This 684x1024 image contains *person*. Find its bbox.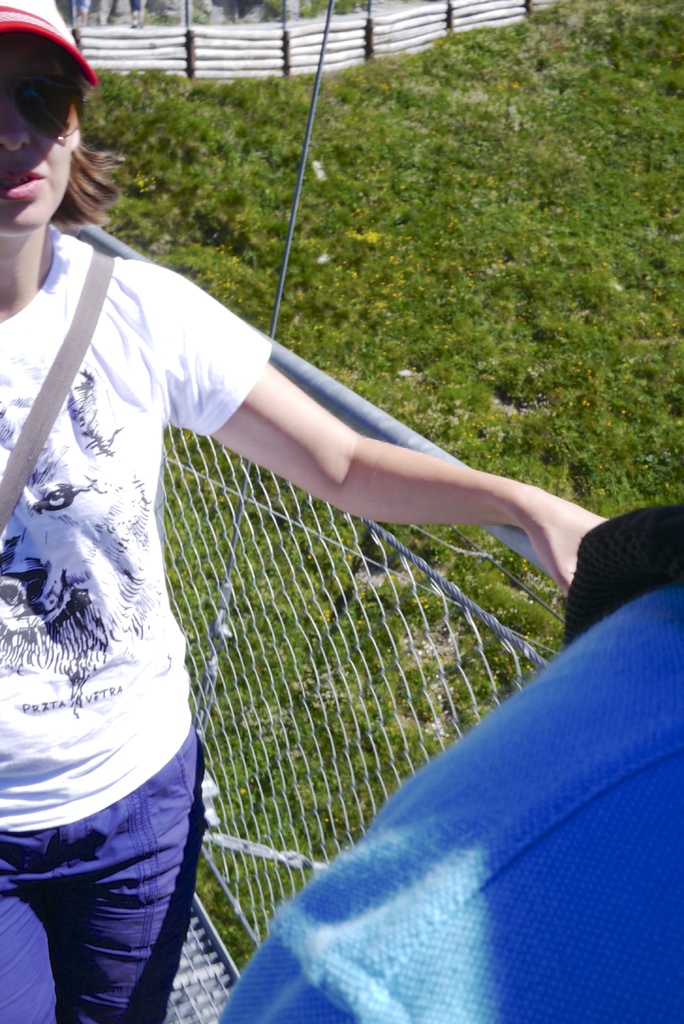
{"x1": 21, "y1": 56, "x2": 599, "y2": 1023}.
